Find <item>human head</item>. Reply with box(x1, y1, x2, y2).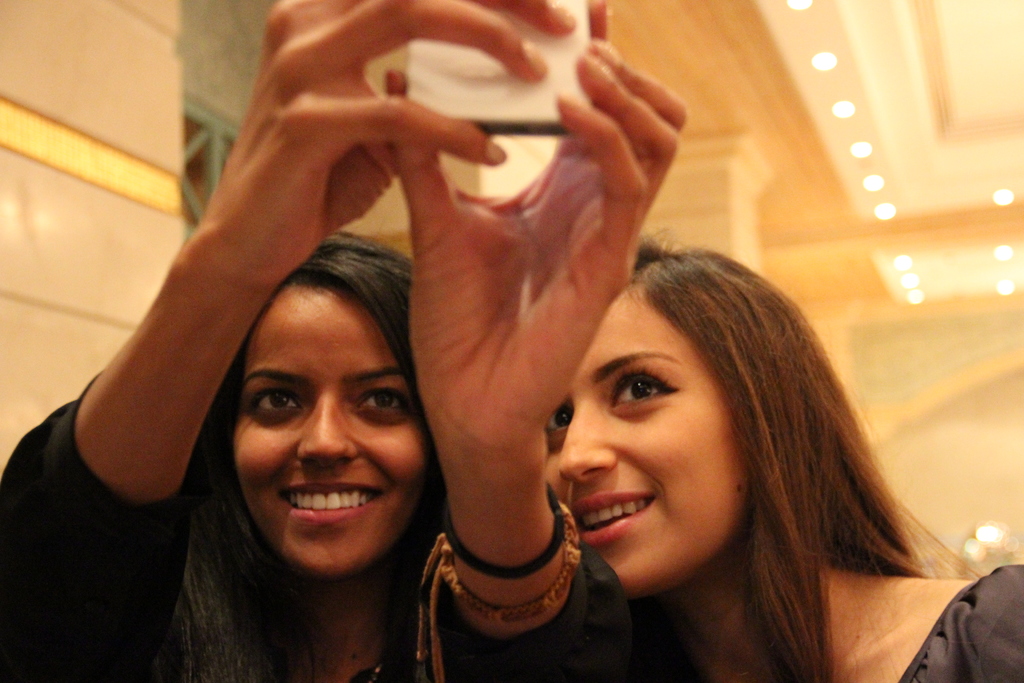
box(195, 228, 451, 579).
